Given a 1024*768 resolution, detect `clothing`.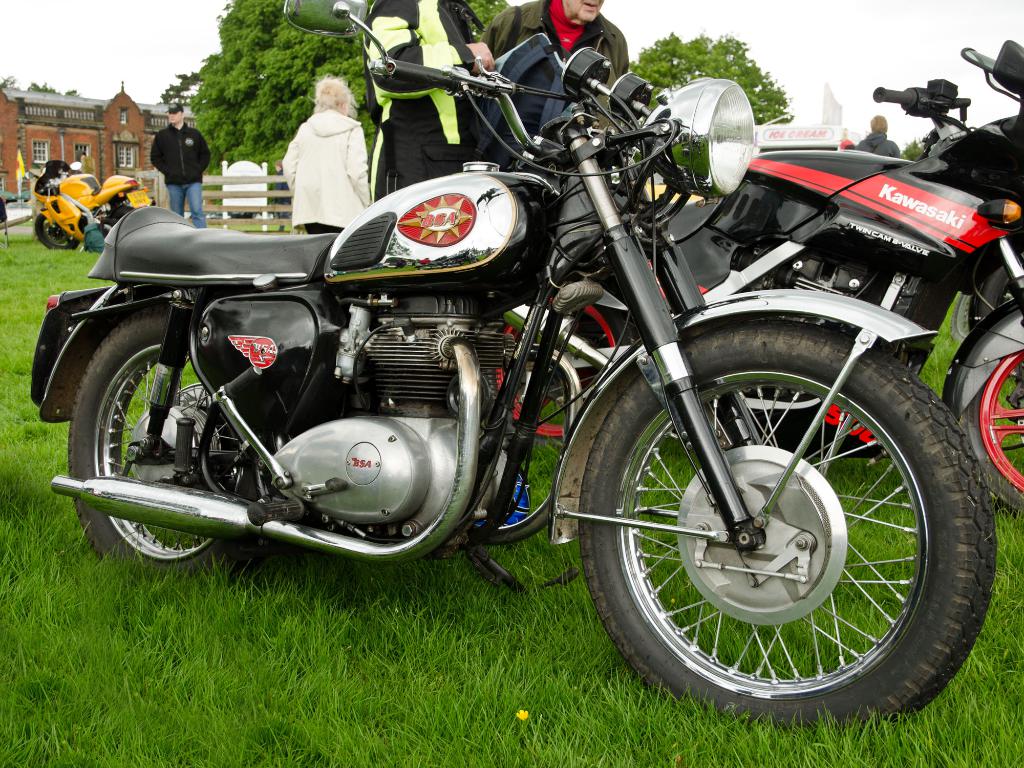
detection(270, 87, 368, 209).
